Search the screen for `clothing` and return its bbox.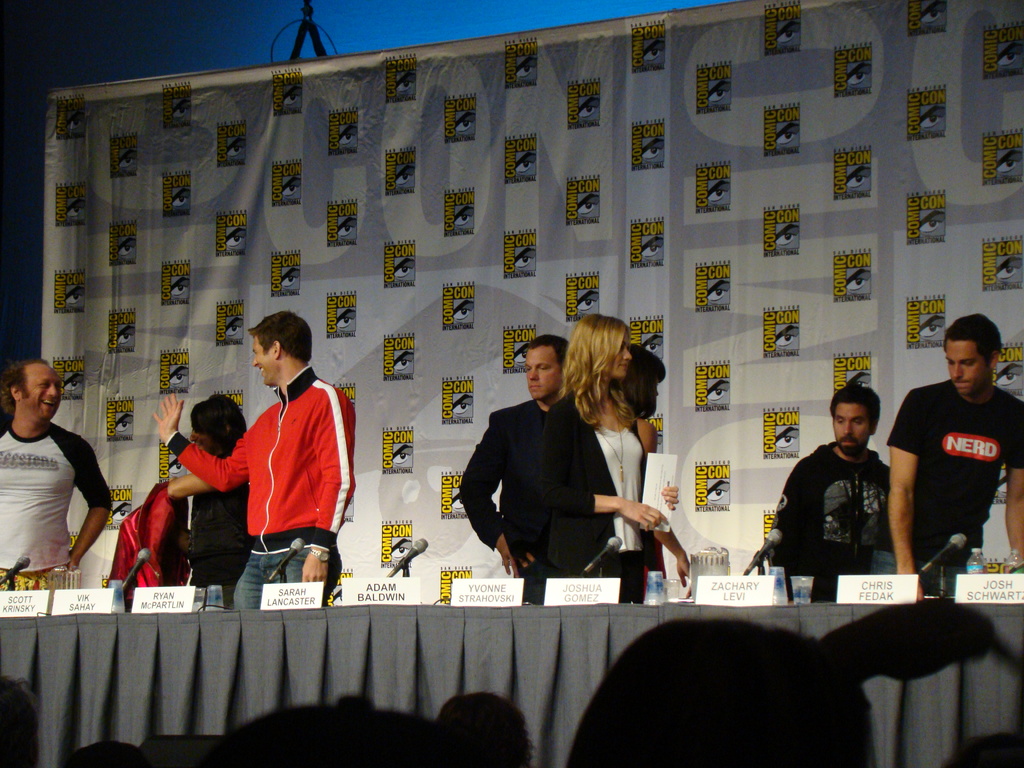
Found: x1=451, y1=399, x2=614, y2=581.
